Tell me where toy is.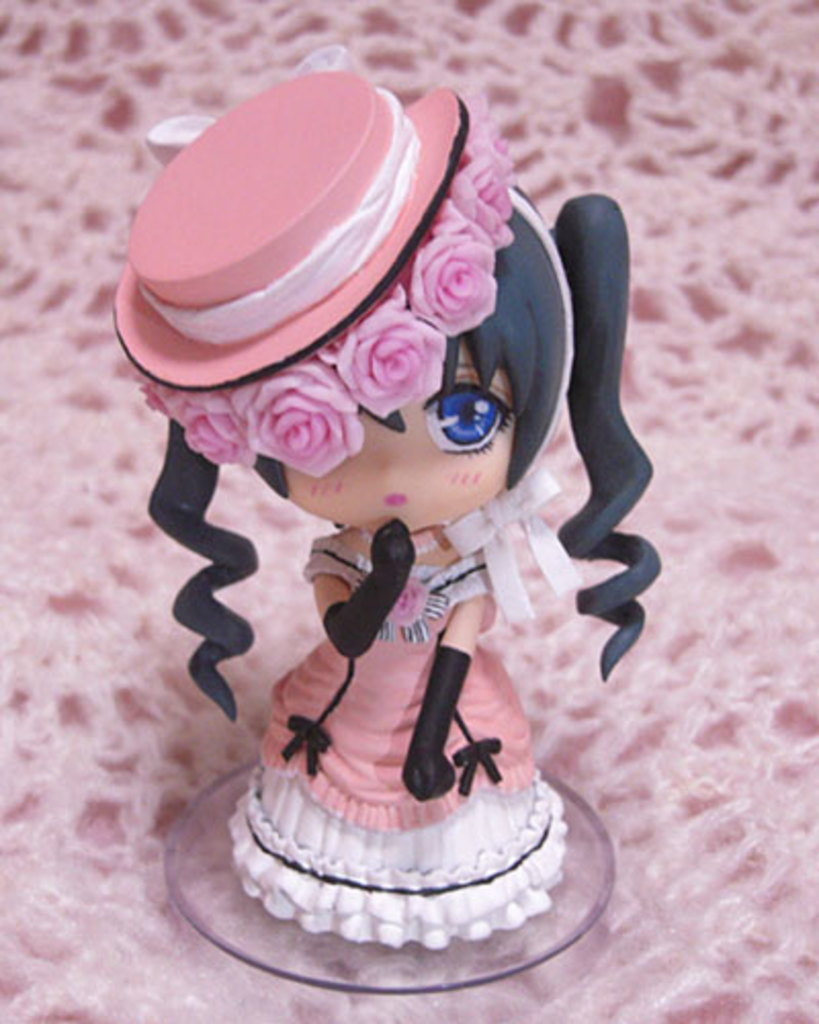
toy is at rect(70, 41, 692, 918).
